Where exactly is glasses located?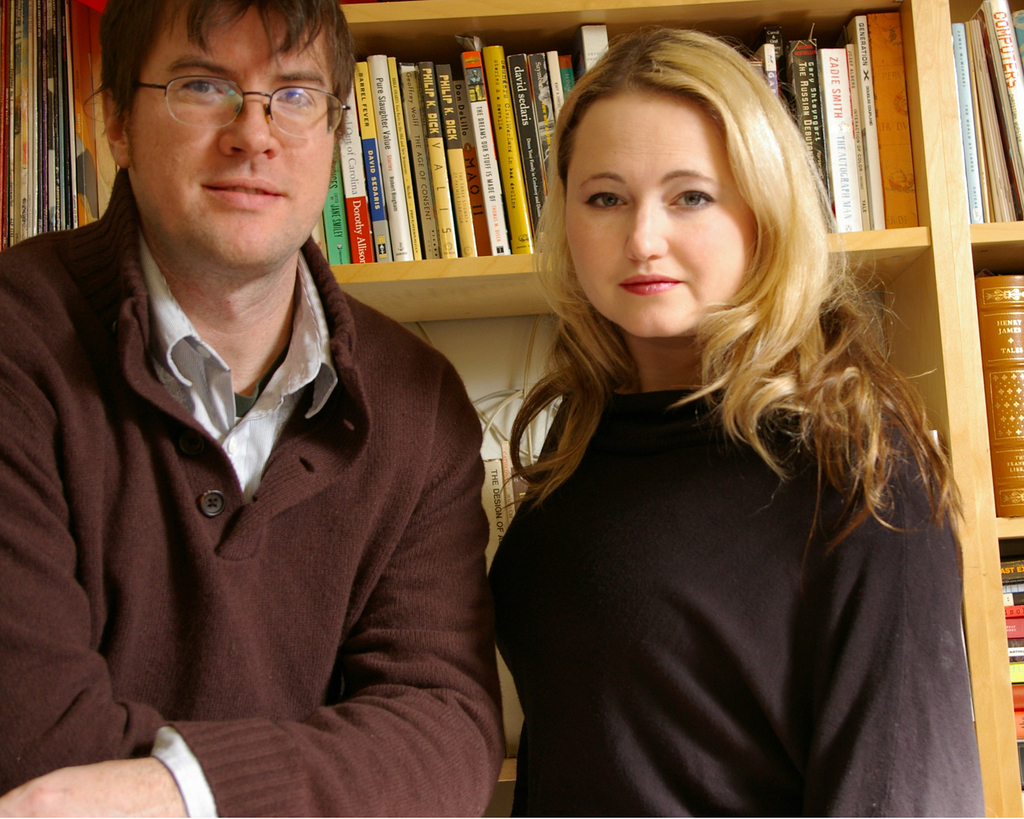
Its bounding box is box=[131, 74, 354, 135].
